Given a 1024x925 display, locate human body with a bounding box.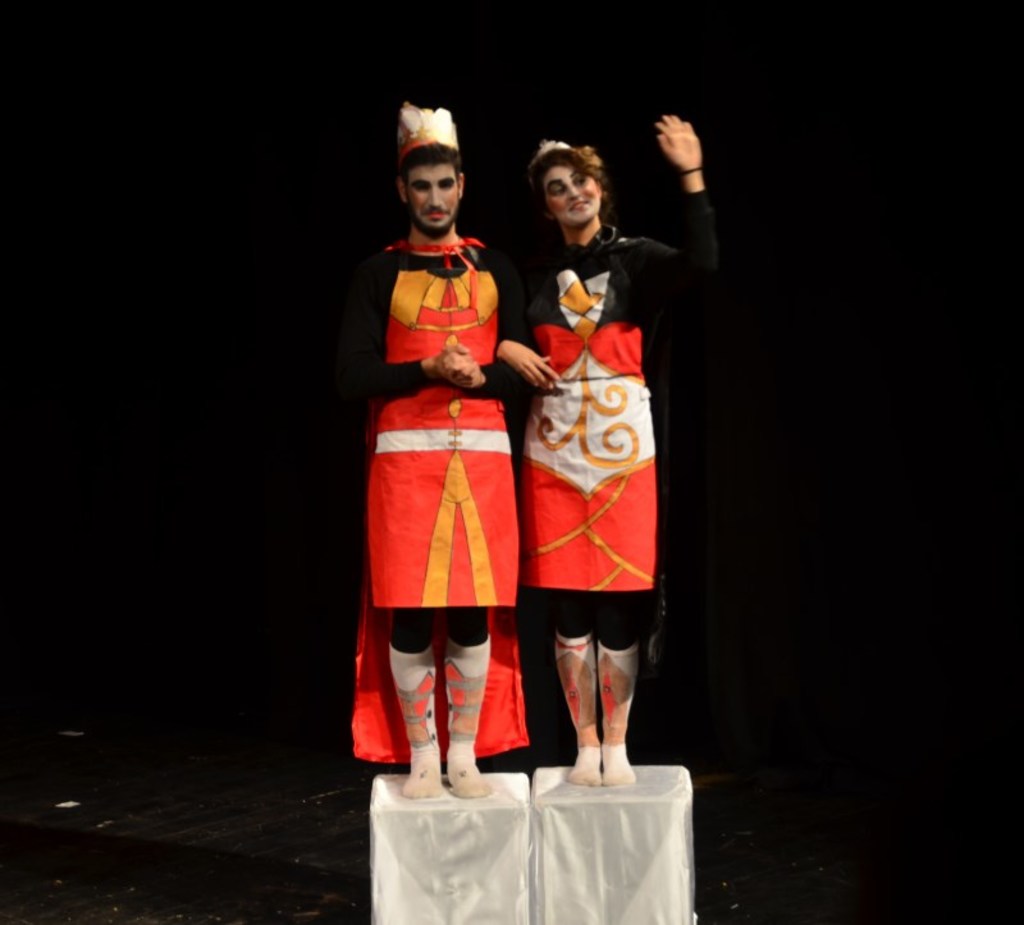
Located: bbox=(356, 228, 535, 801).
